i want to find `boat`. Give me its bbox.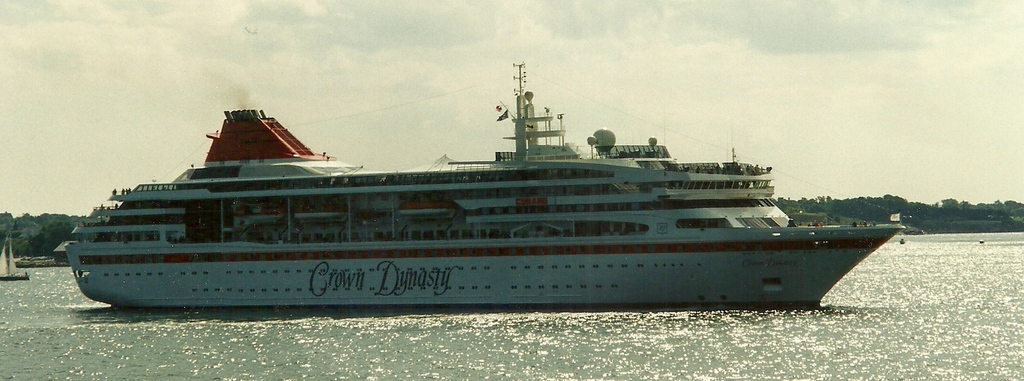
<bbox>64, 64, 886, 291</bbox>.
